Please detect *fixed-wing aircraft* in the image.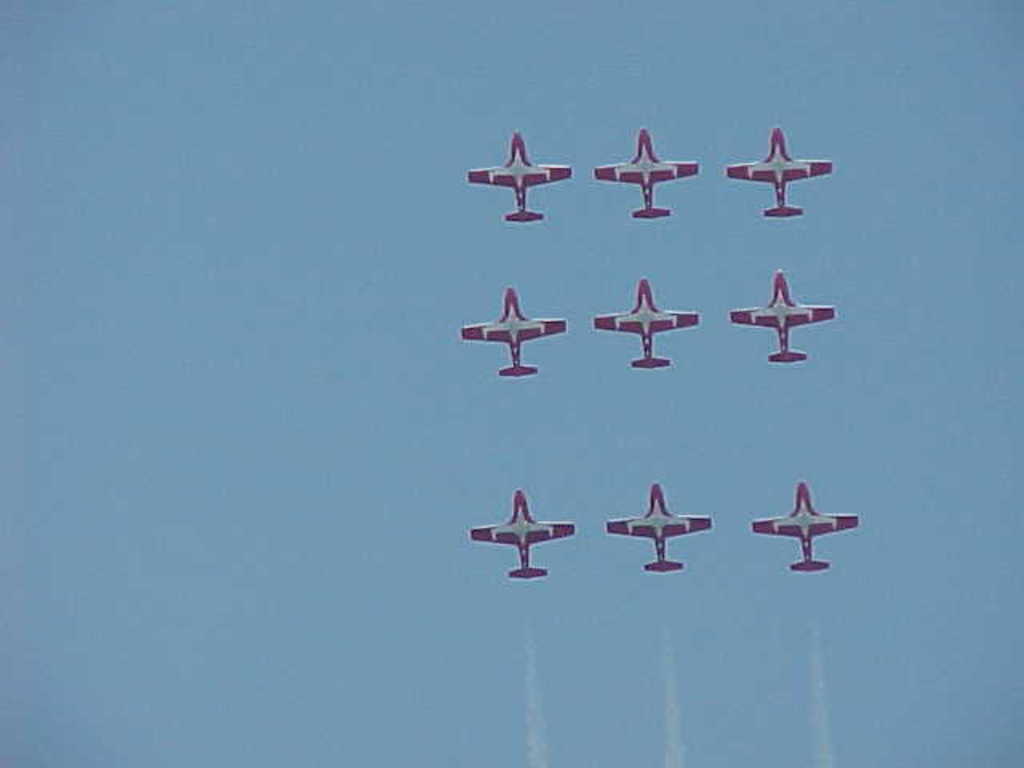
bbox(606, 483, 717, 574).
